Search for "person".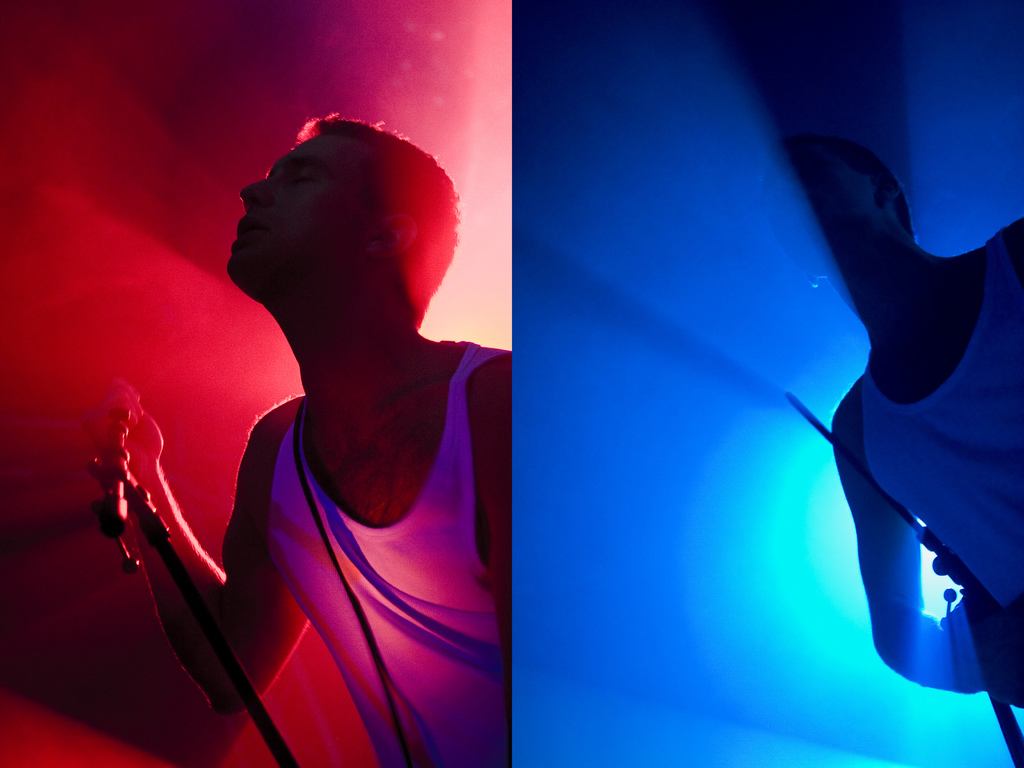
Found at bbox=(83, 109, 511, 766).
